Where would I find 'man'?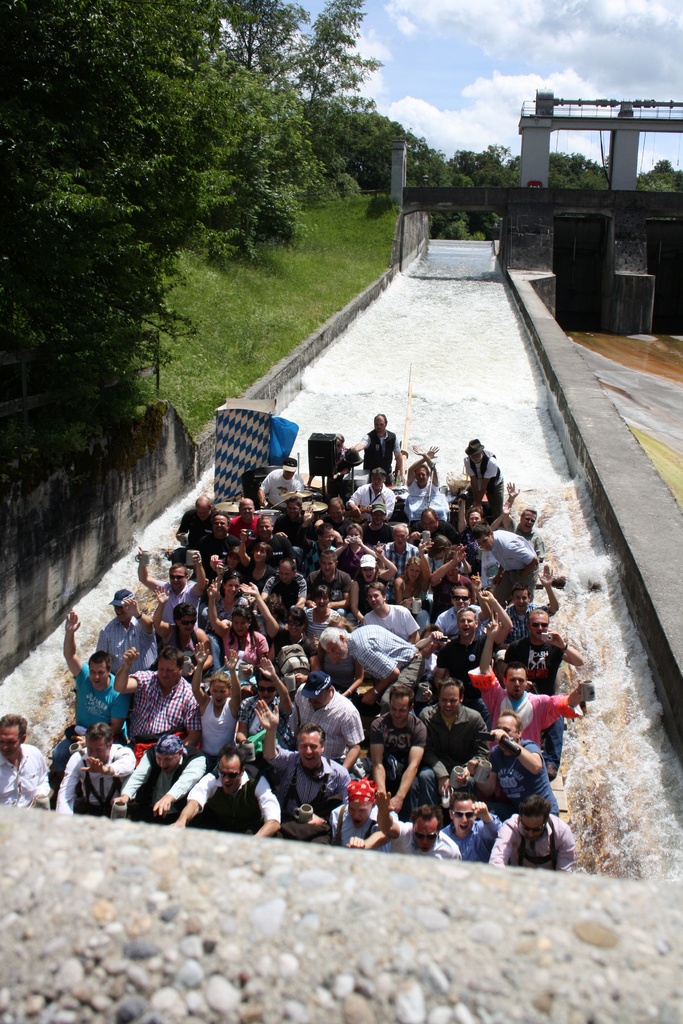
At [367, 585, 420, 656].
